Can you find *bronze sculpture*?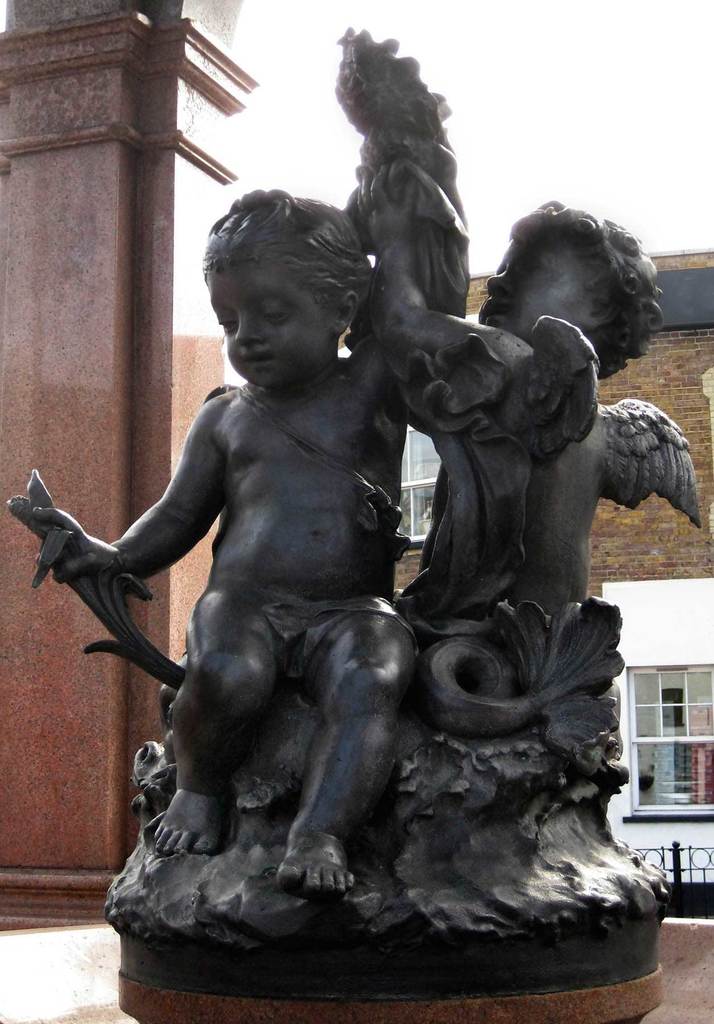
Yes, bounding box: [4, 14, 699, 1002].
